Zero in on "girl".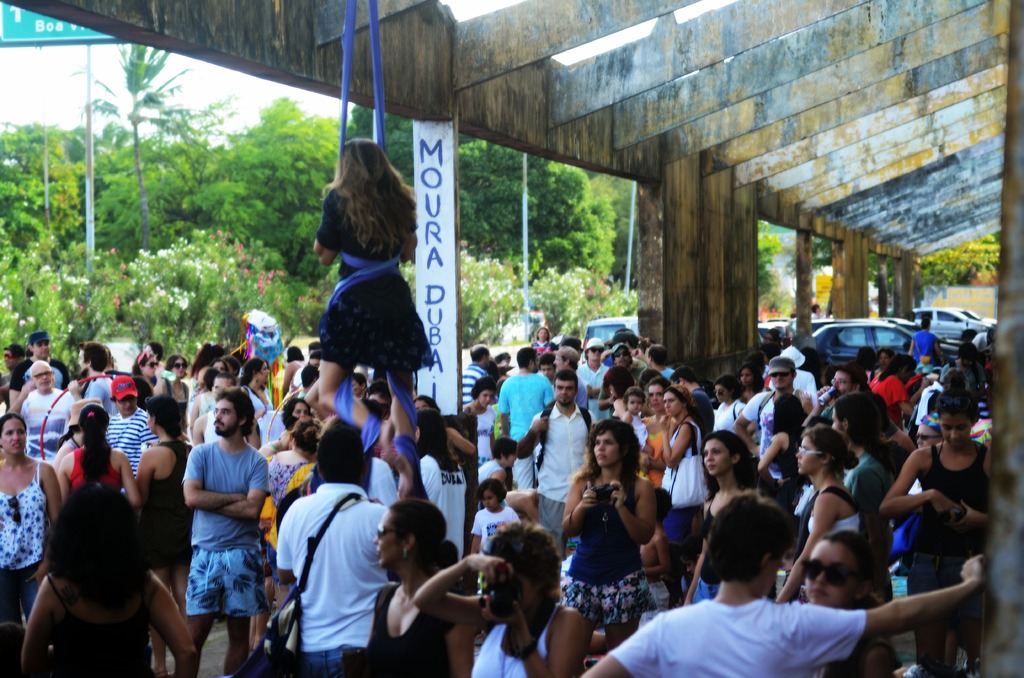
Zeroed in: 685, 430, 766, 604.
